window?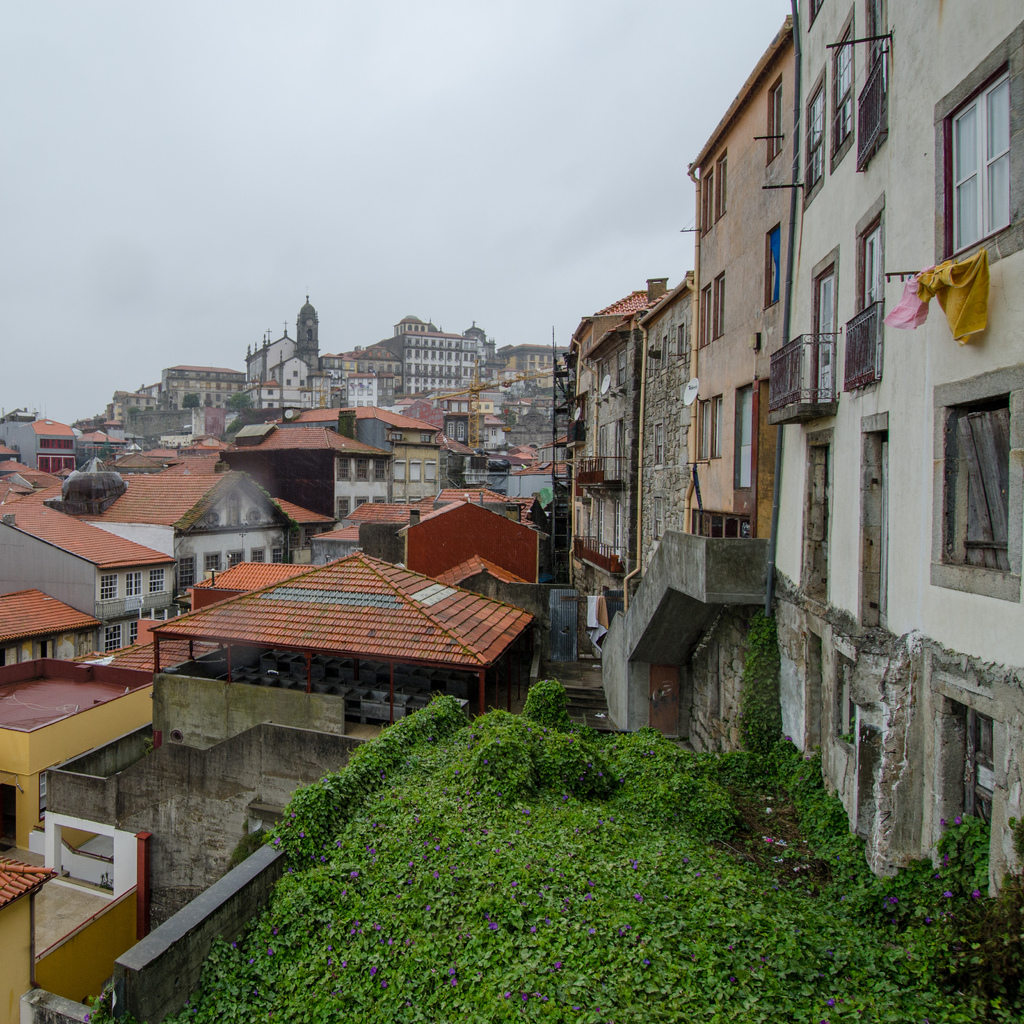
BBox(127, 571, 145, 595)
